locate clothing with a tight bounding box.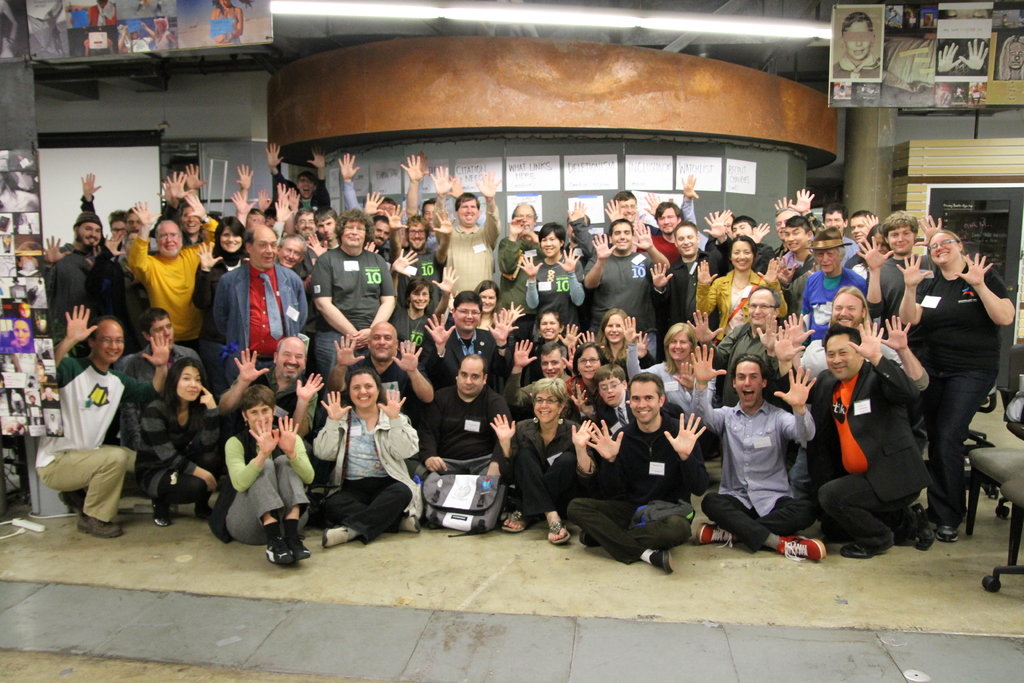
region(323, 403, 419, 538).
